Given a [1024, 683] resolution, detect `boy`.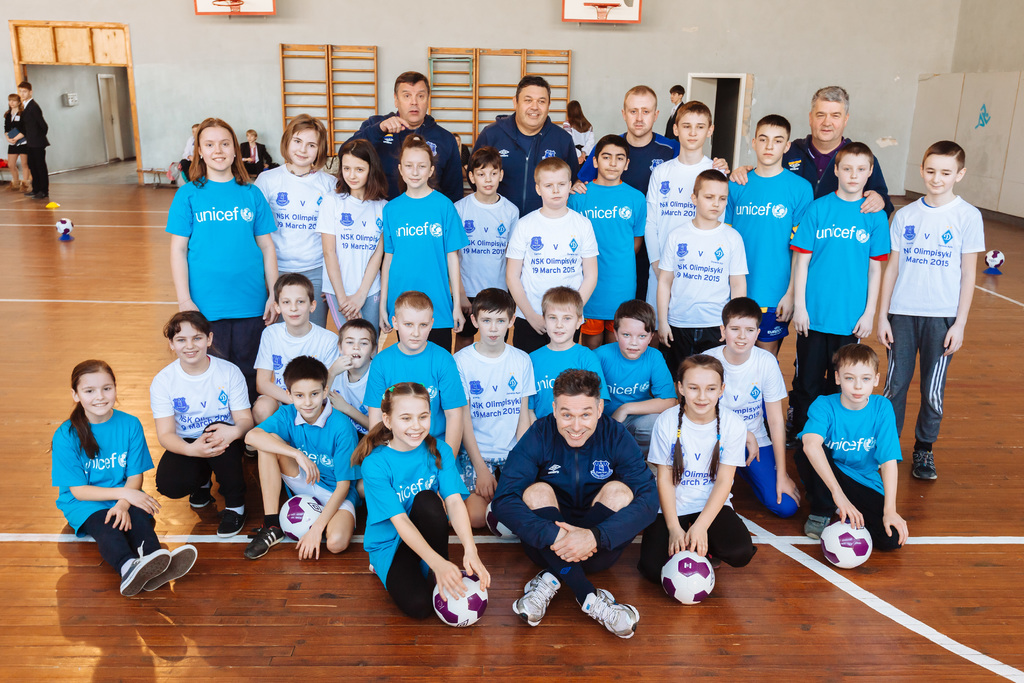
<box>243,355,356,561</box>.
